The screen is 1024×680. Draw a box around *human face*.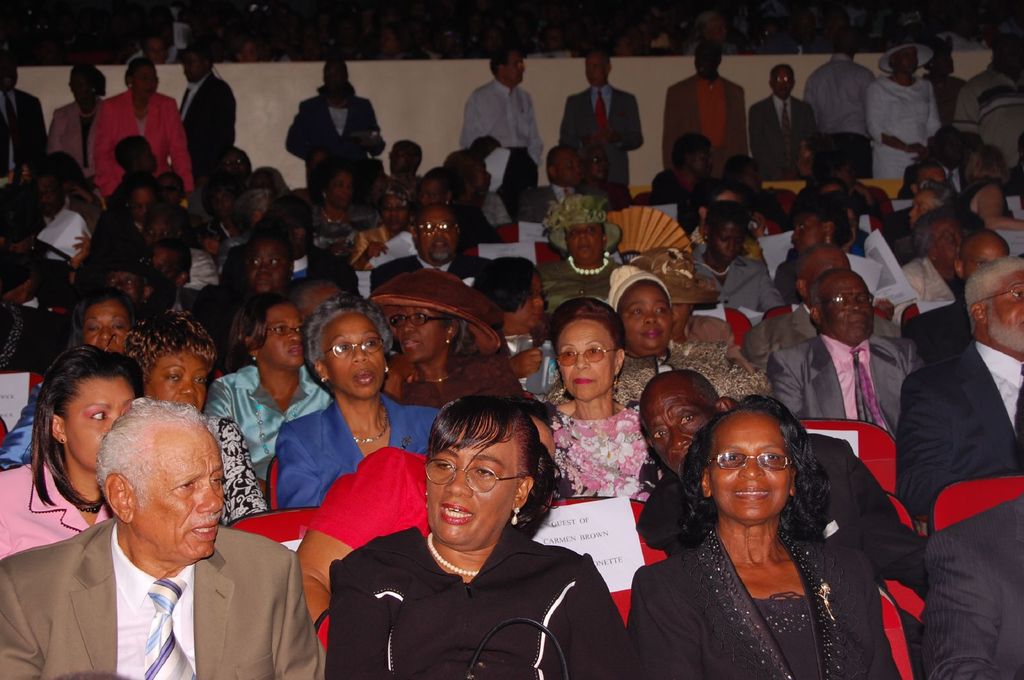
Rect(60, 382, 136, 470).
